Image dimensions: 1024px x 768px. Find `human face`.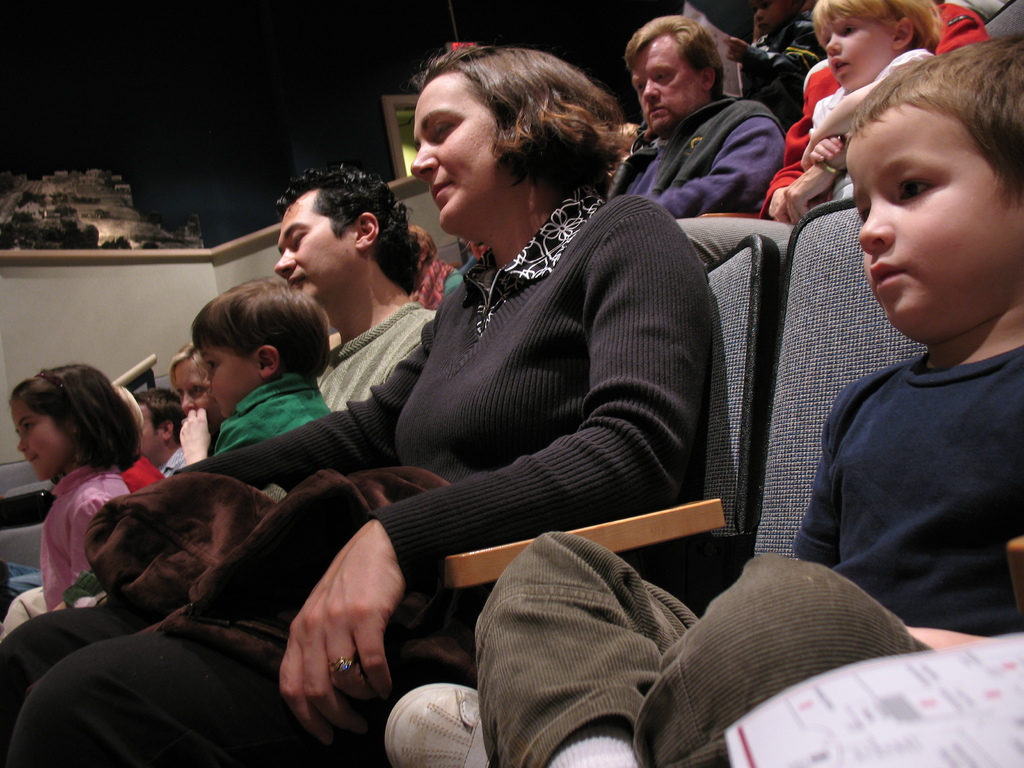
{"x1": 202, "y1": 346, "x2": 256, "y2": 420}.
